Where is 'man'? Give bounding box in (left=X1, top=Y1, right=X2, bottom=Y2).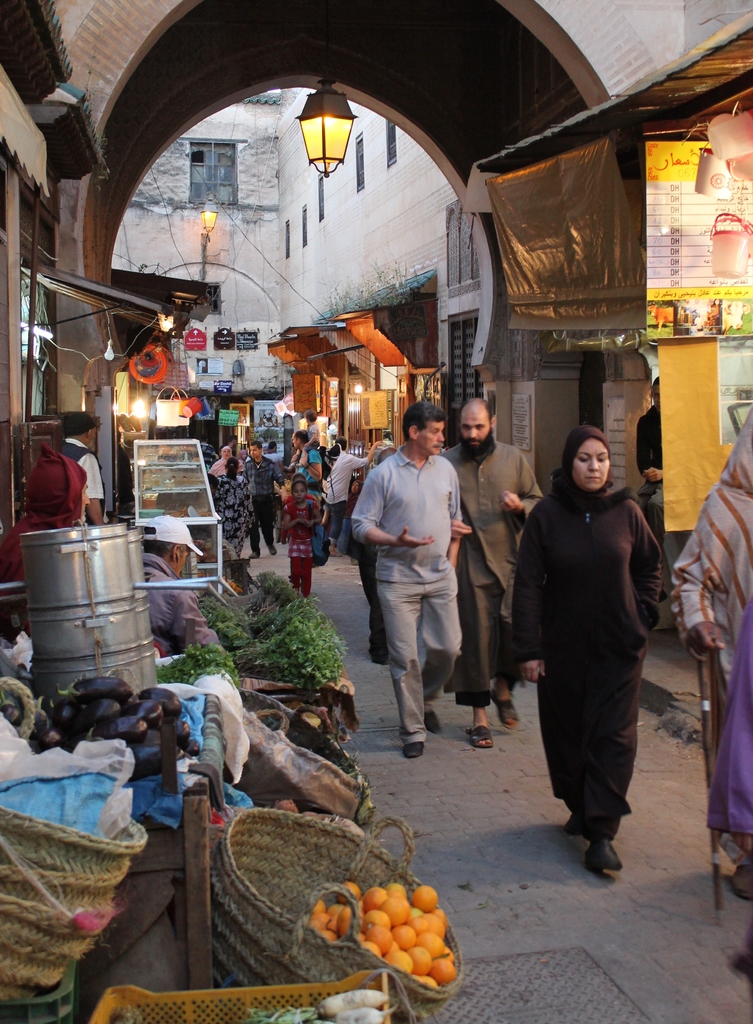
(left=221, top=431, right=236, bottom=457).
